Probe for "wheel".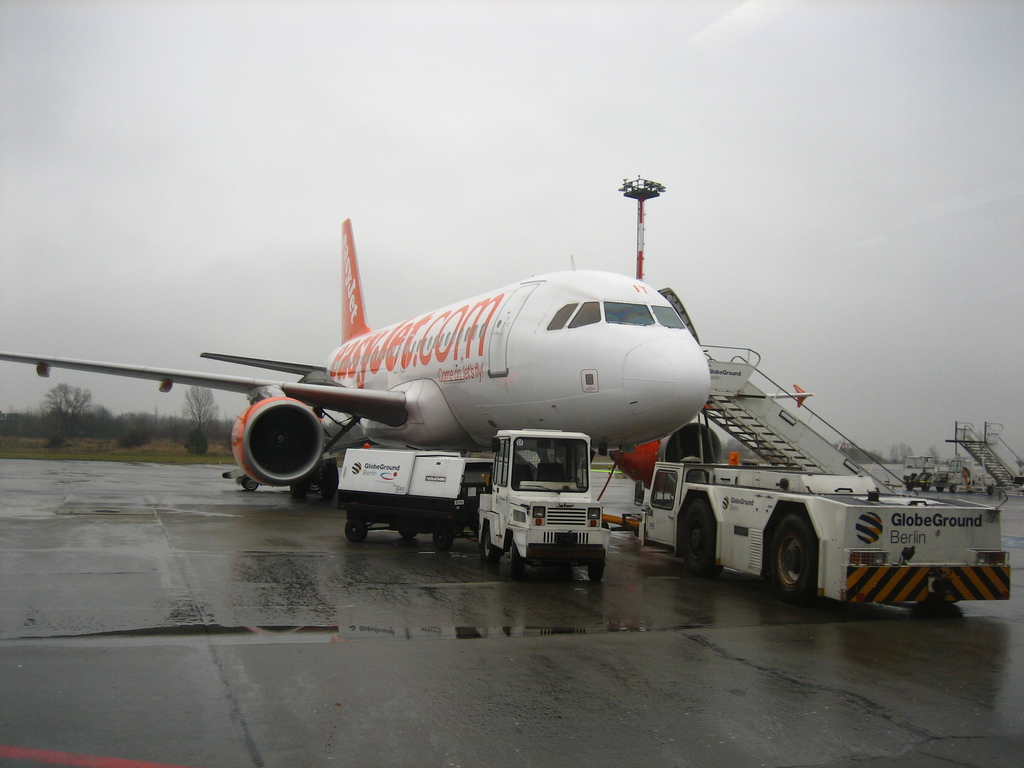
Probe result: left=510, top=544, right=526, bottom=580.
